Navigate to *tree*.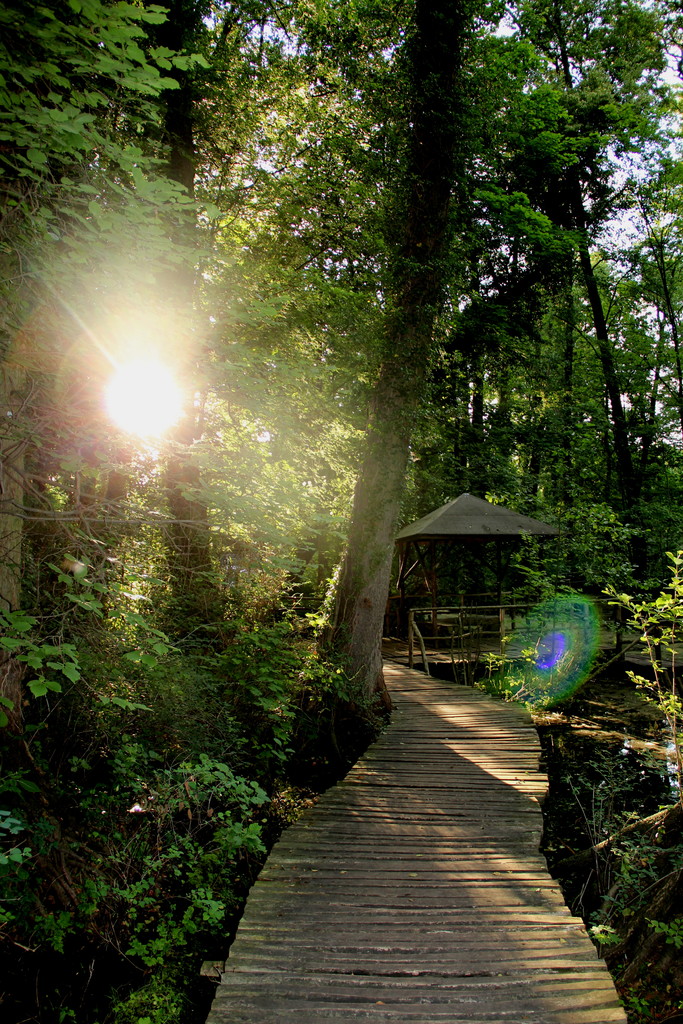
Navigation target: {"x1": 236, "y1": 0, "x2": 418, "y2": 596}.
